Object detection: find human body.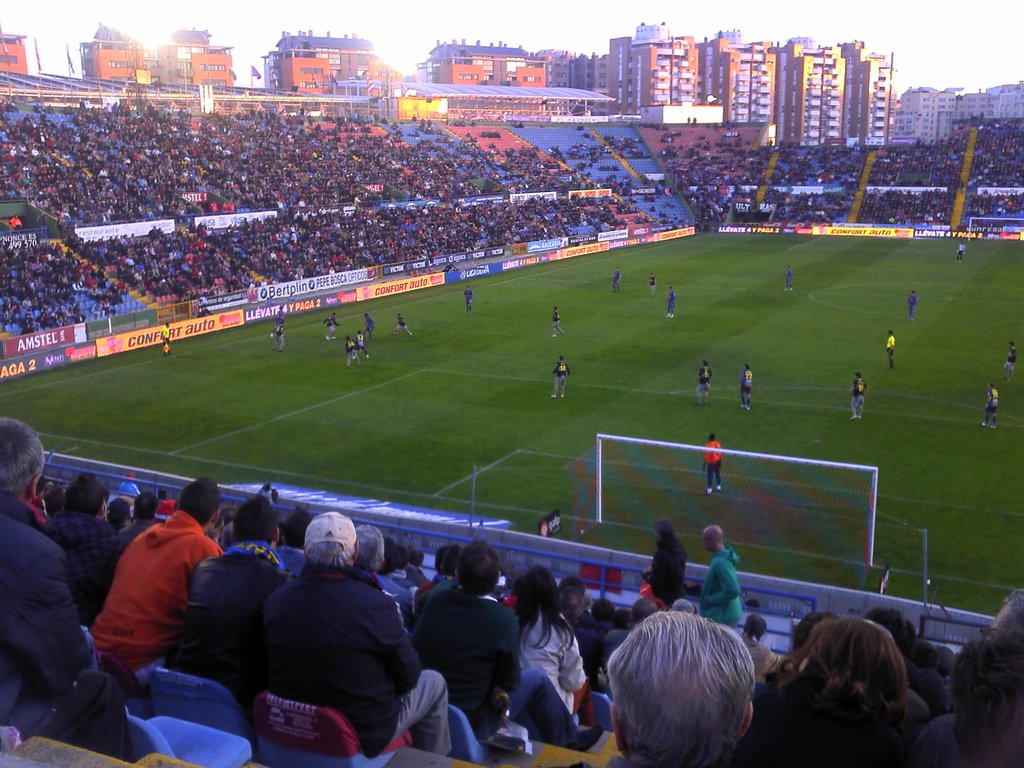
locate(40, 485, 63, 516).
